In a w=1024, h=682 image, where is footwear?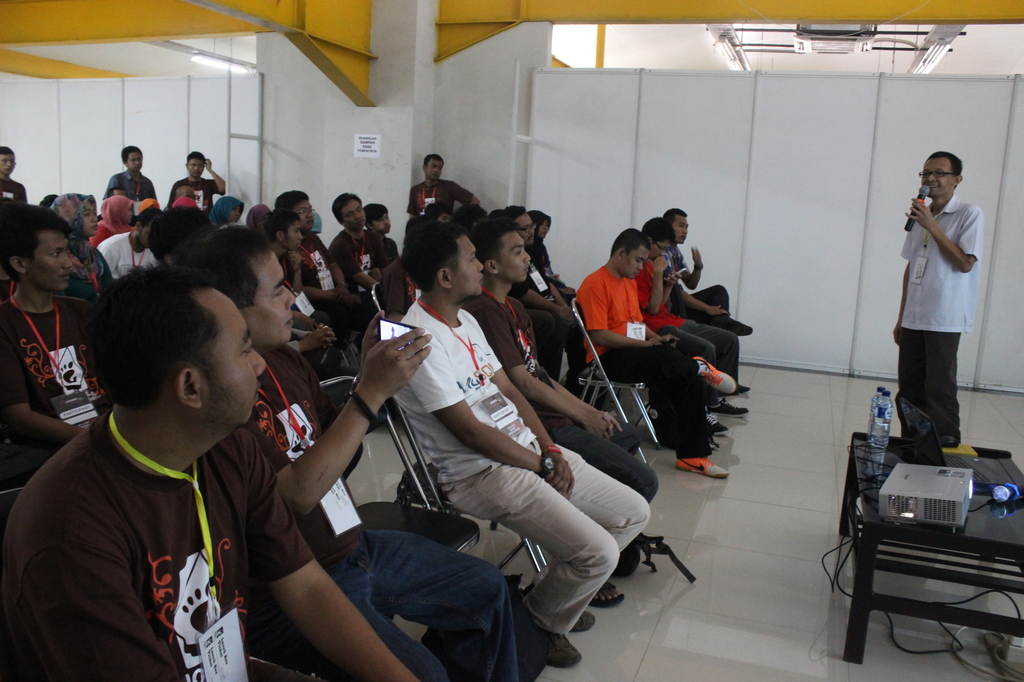
<box>707,400,751,416</box>.
